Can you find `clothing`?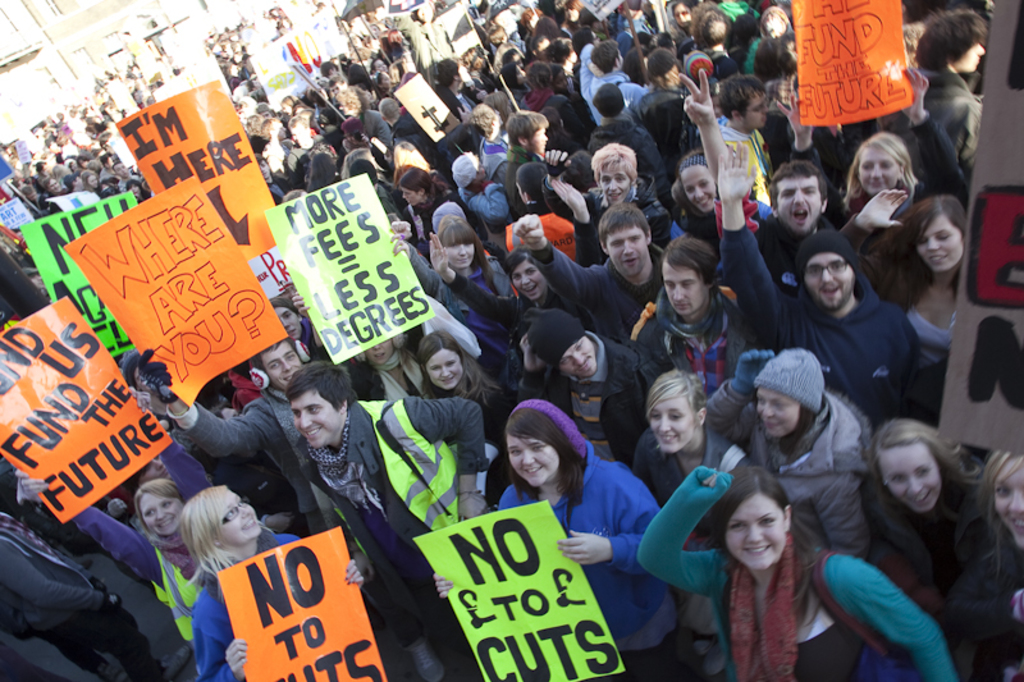
Yes, bounding box: BBox(198, 518, 306, 681).
